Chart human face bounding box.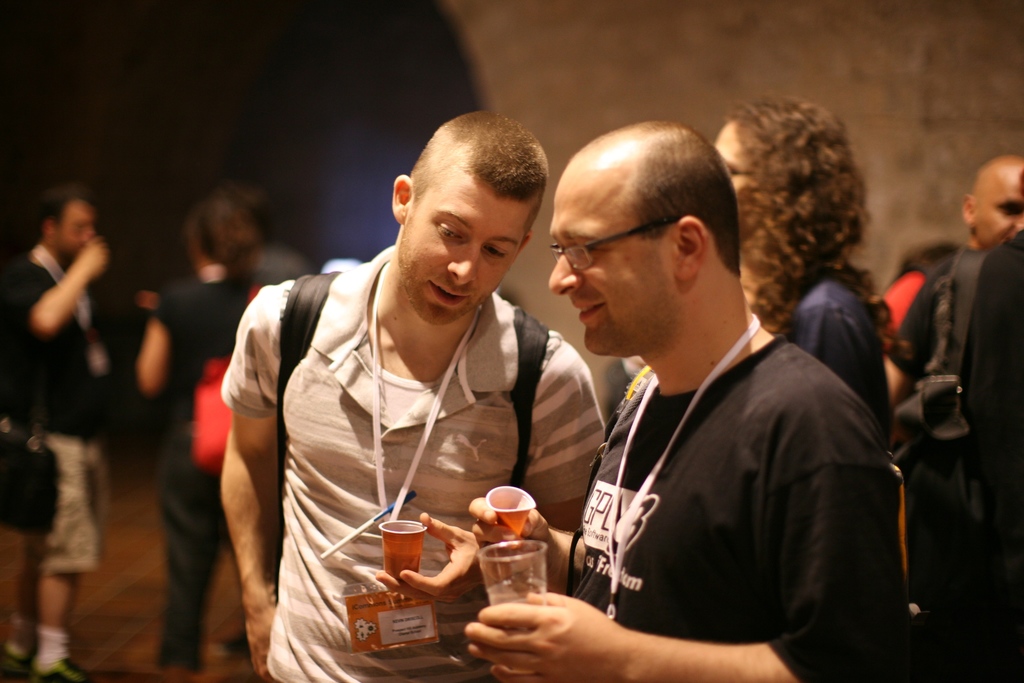
Charted: {"x1": 59, "y1": 199, "x2": 94, "y2": 257}.
